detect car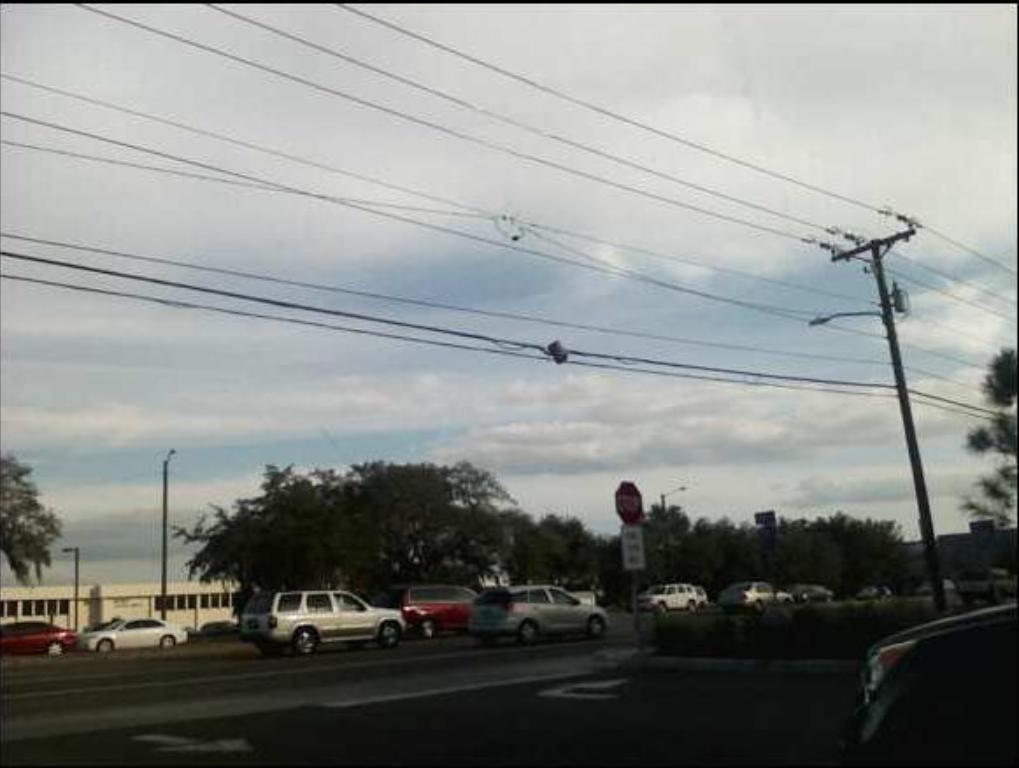
region(859, 598, 1017, 766)
